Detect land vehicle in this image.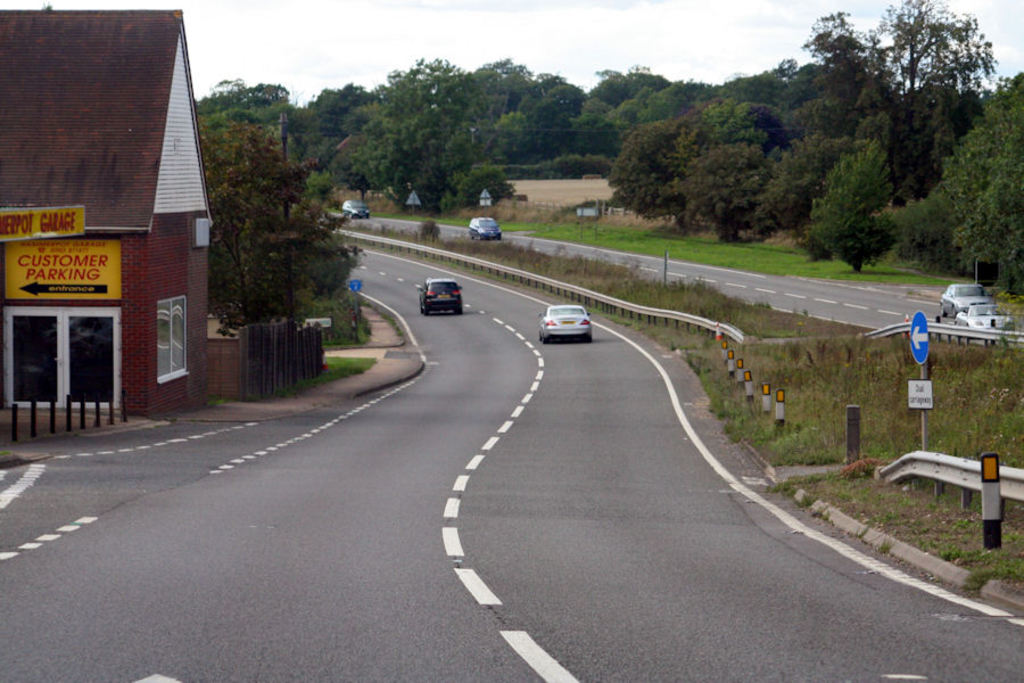
Detection: region(341, 198, 370, 215).
